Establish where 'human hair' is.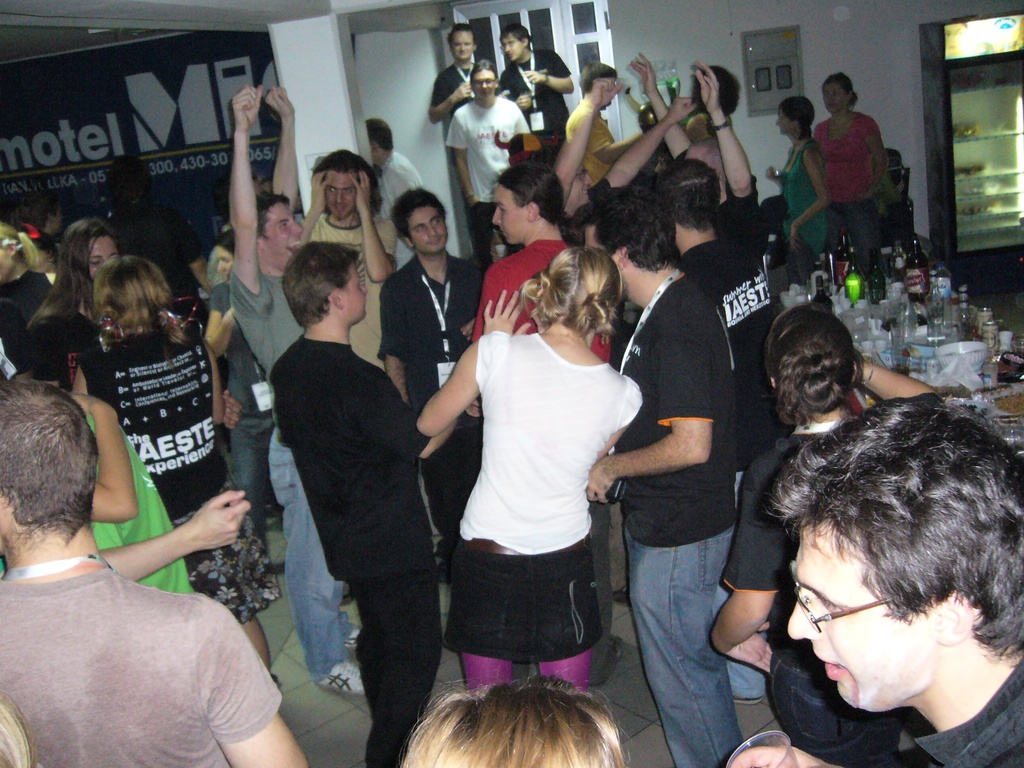
Established at Rect(778, 379, 1023, 666).
